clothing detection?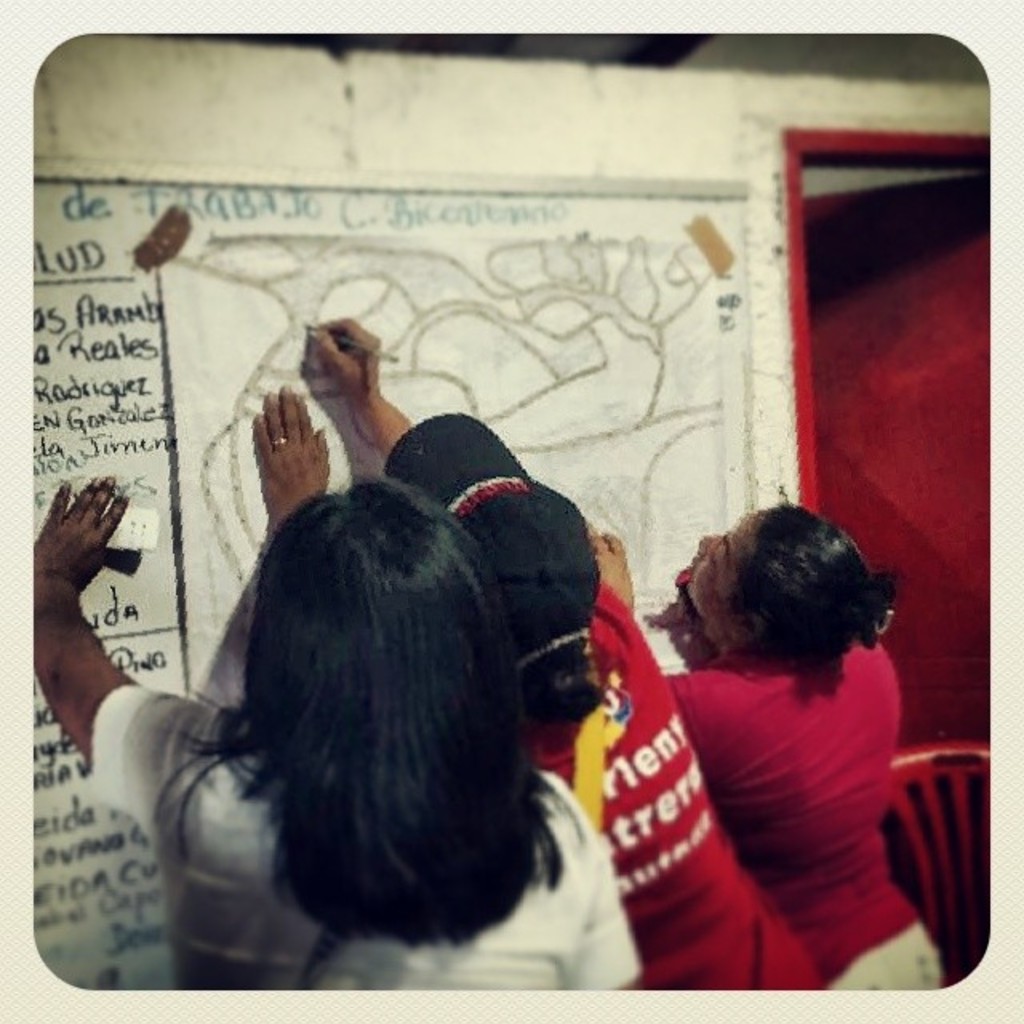
box=[78, 690, 654, 997]
